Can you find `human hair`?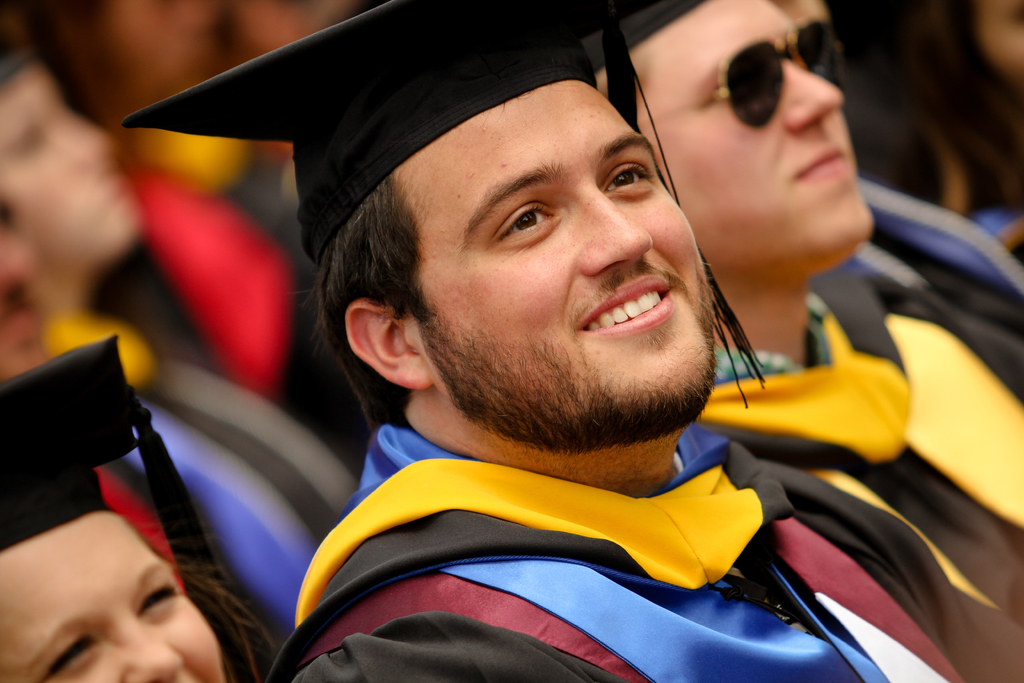
Yes, bounding box: l=305, t=176, r=430, b=438.
